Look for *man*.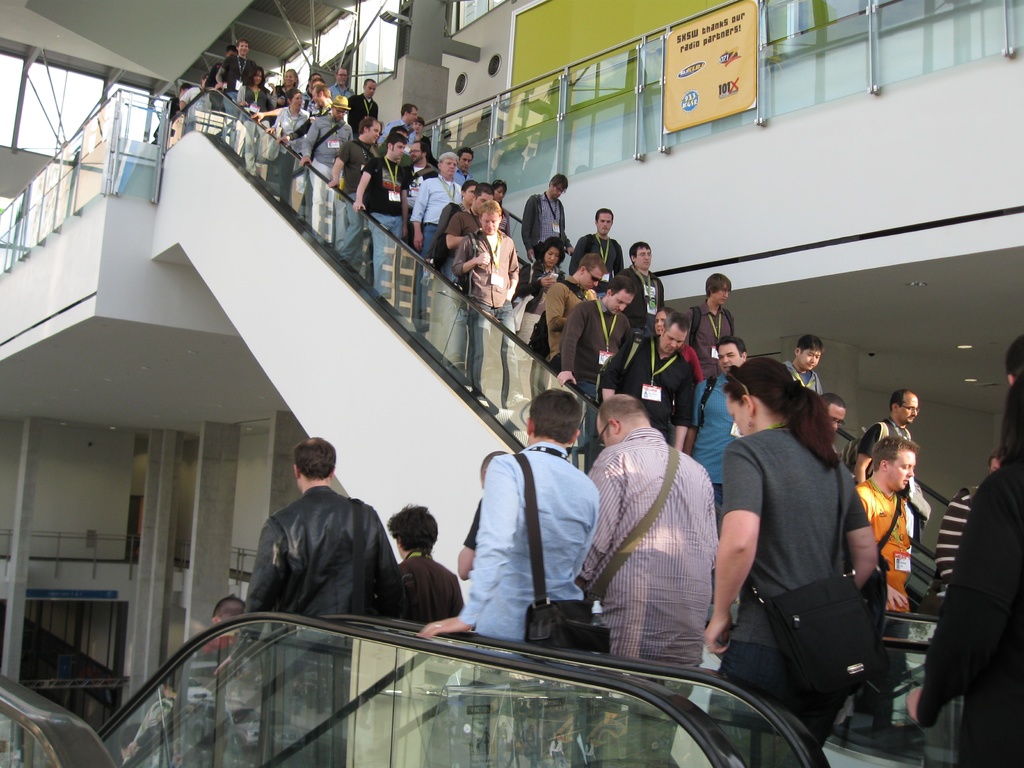
Found: 410,152,460,330.
